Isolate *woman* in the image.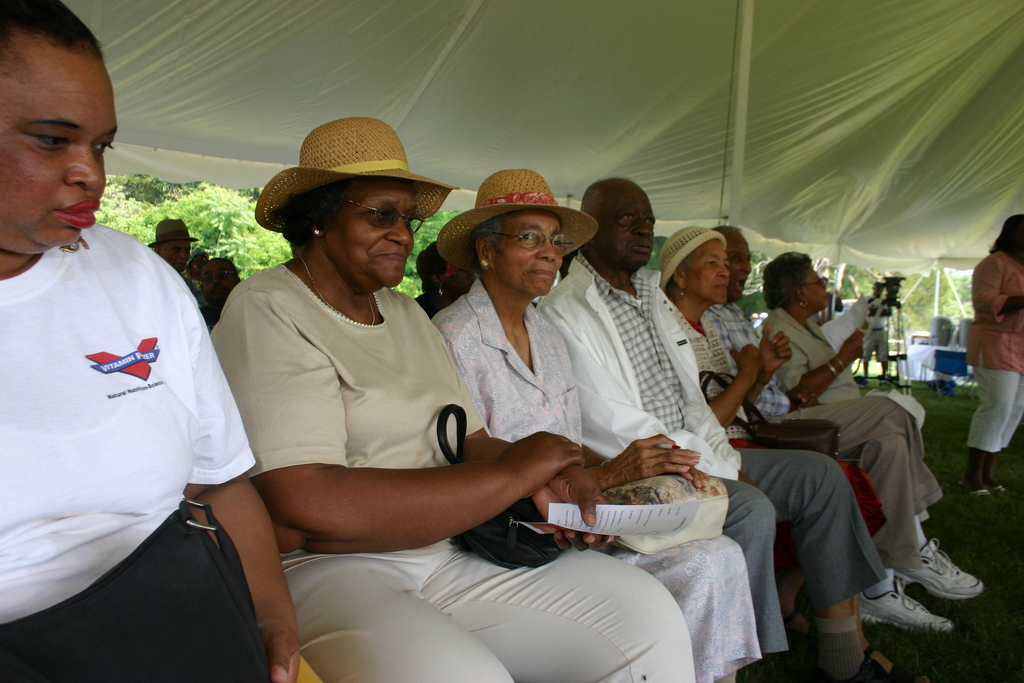
Isolated region: (210,119,698,682).
